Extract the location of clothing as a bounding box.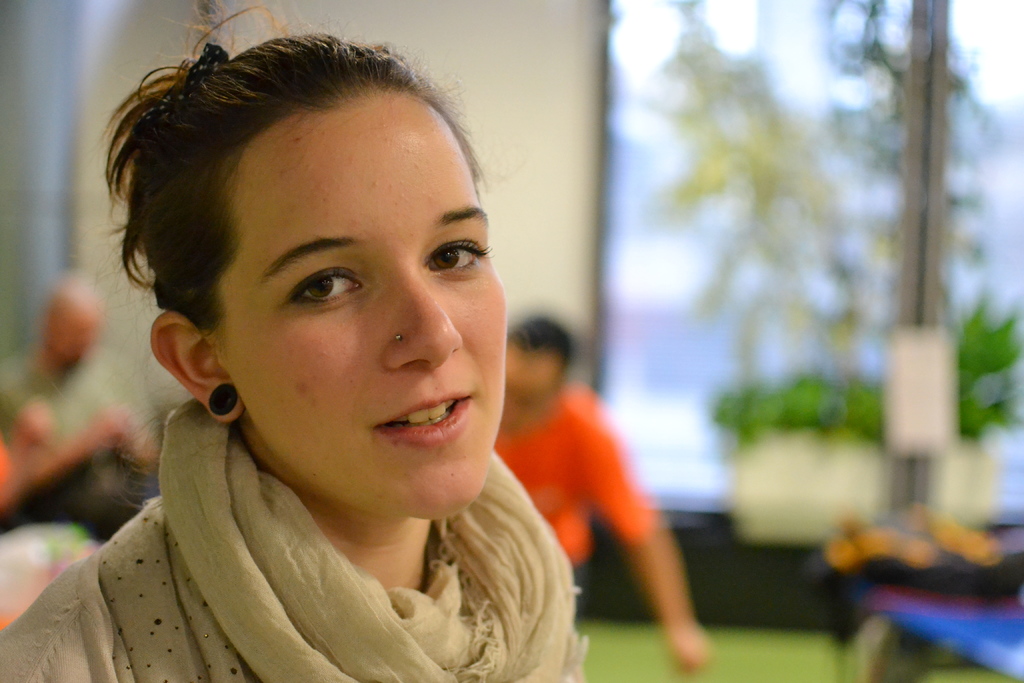
[x1=20, y1=366, x2=628, y2=675].
